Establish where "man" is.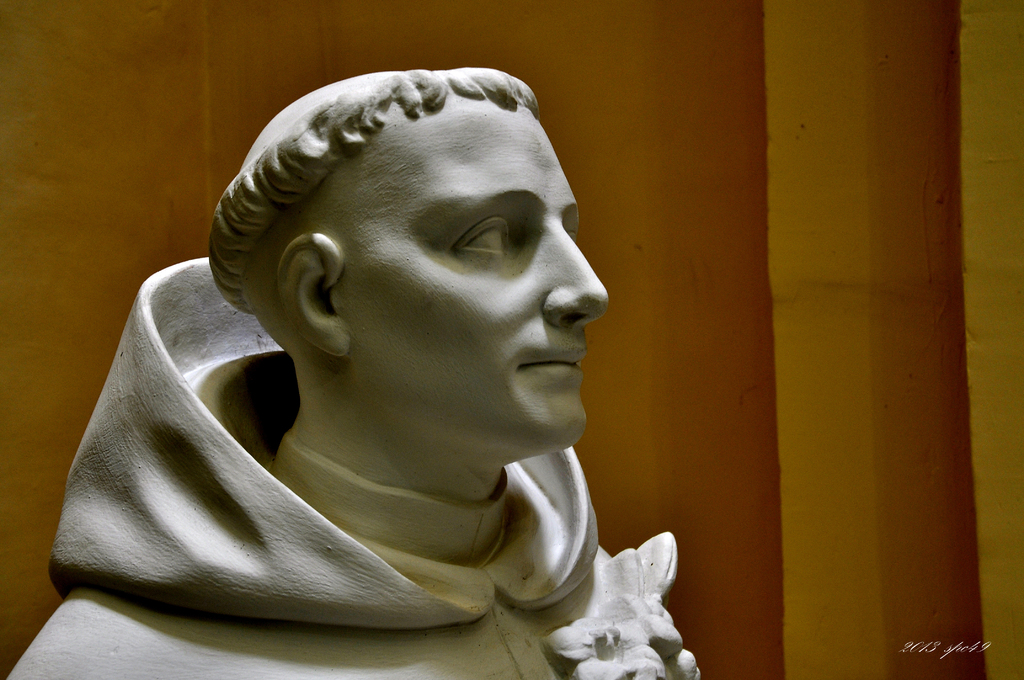
Established at bbox=[67, 58, 752, 662].
